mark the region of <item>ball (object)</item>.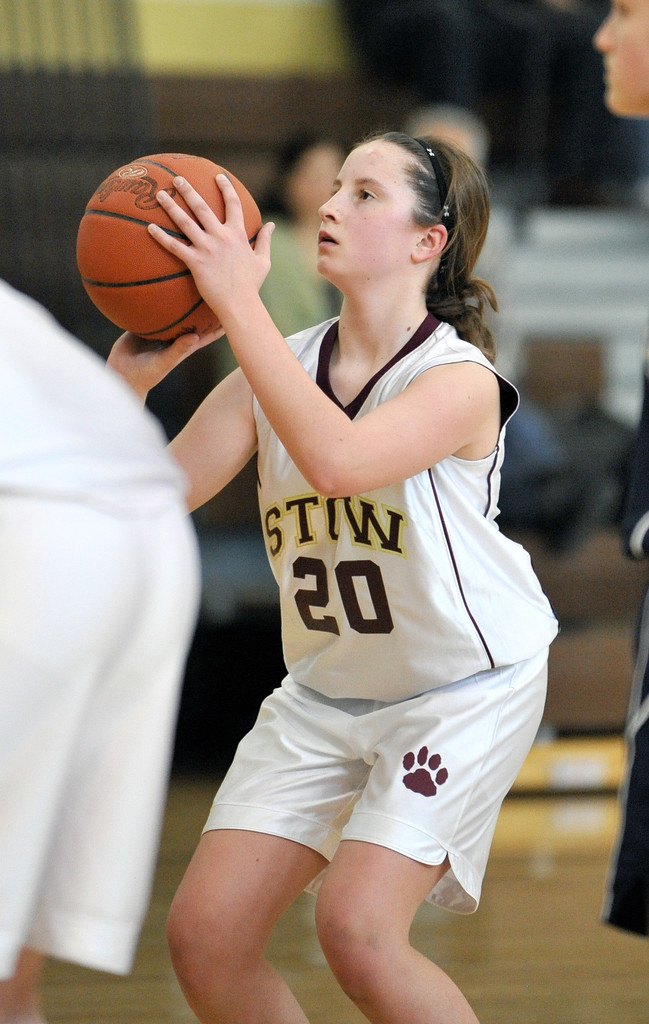
Region: region(78, 154, 261, 344).
